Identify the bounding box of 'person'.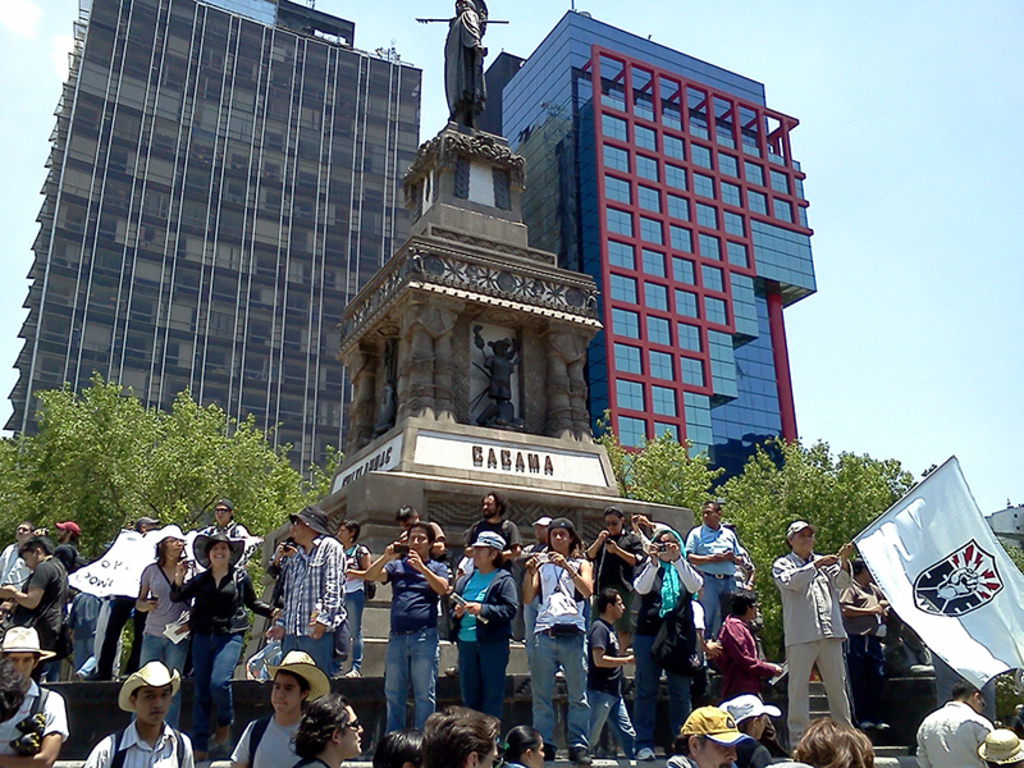
(360, 518, 452, 731).
